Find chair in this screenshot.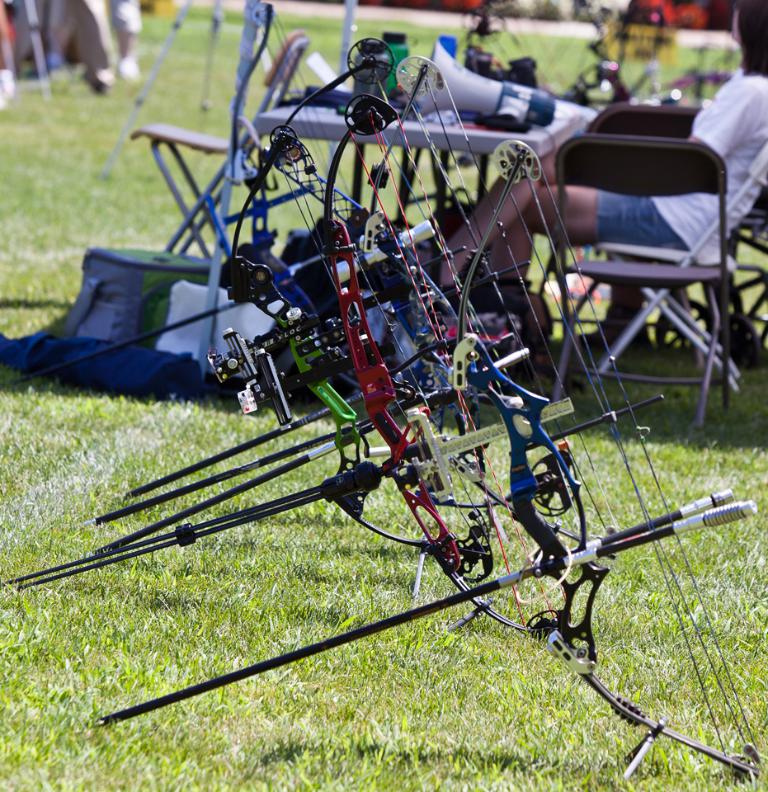
The bounding box for chair is pyautogui.locateOnScreen(579, 98, 711, 129).
